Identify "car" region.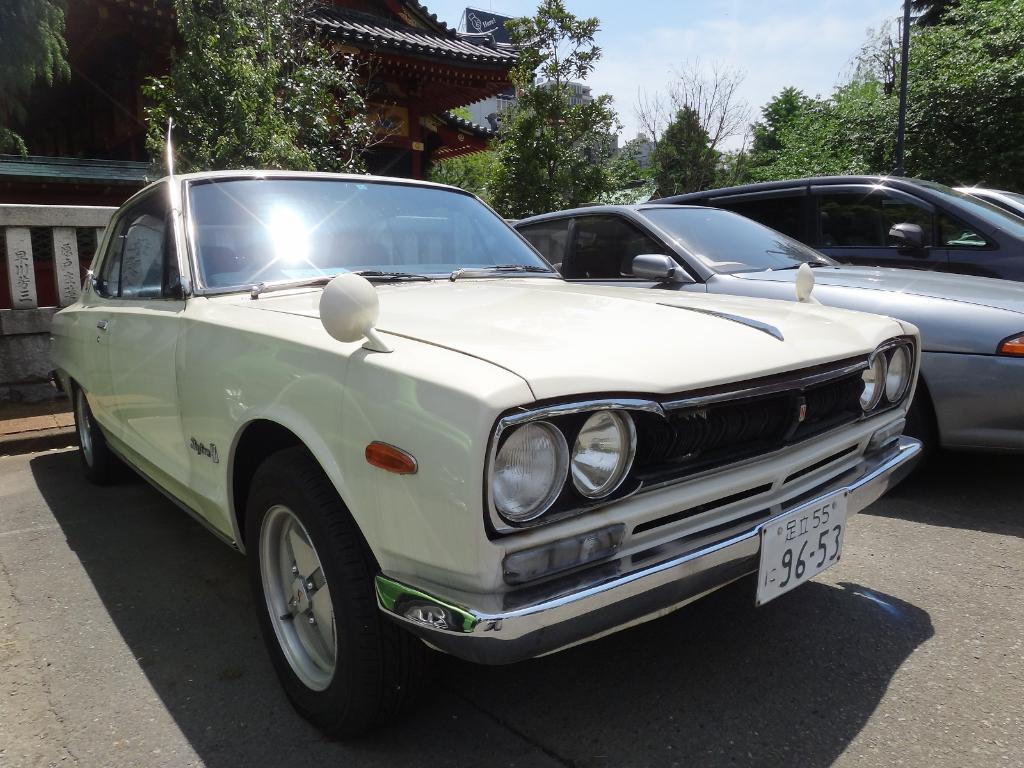
Region: {"x1": 653, "y1": 173, "x2": 1023, "y2": 290}.
